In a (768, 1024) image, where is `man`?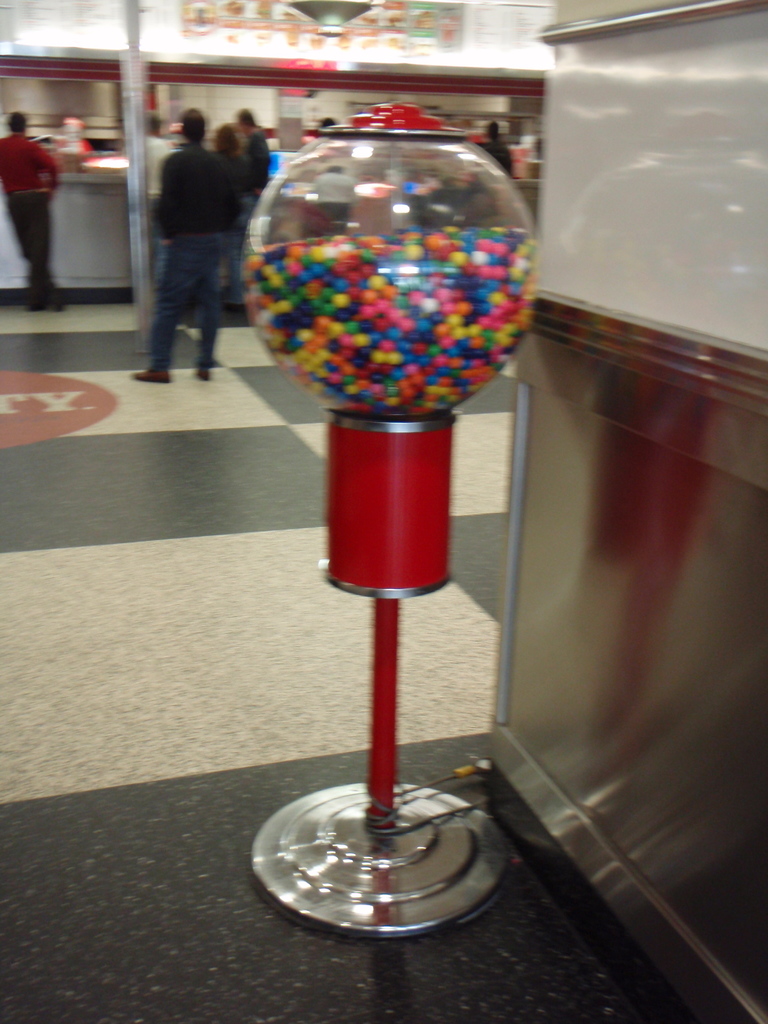
{"x1": 0, "y1": 106, "x2": 65, "y2": 319}.
